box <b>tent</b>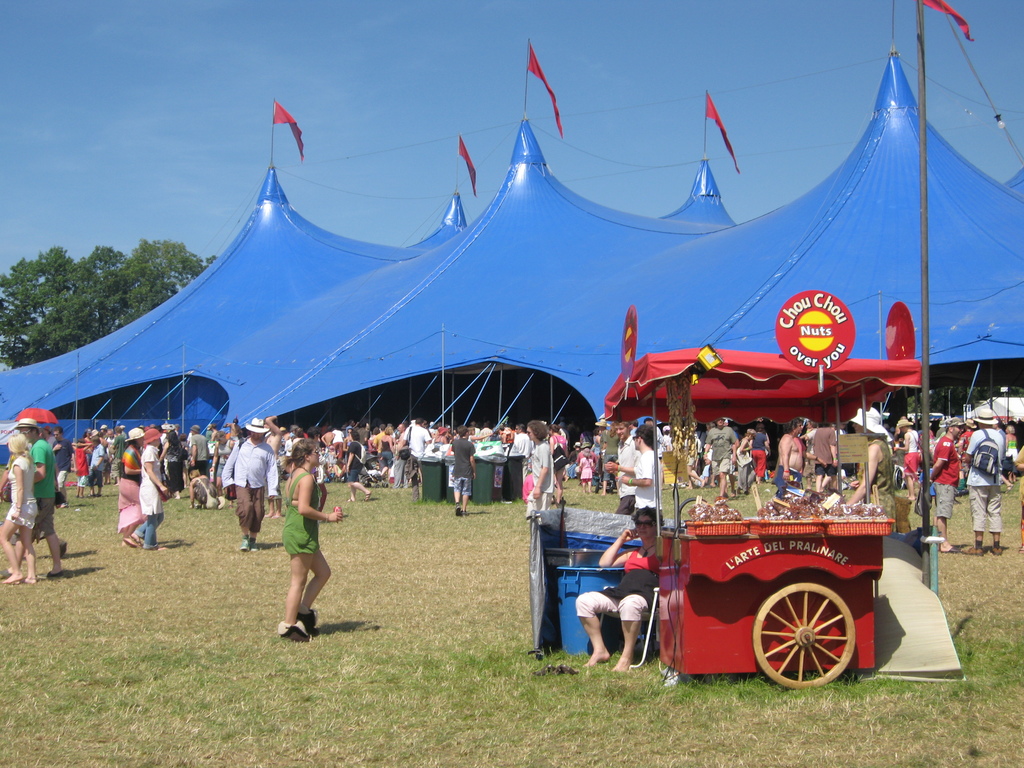
rect(582, 52, 1023, 454)
